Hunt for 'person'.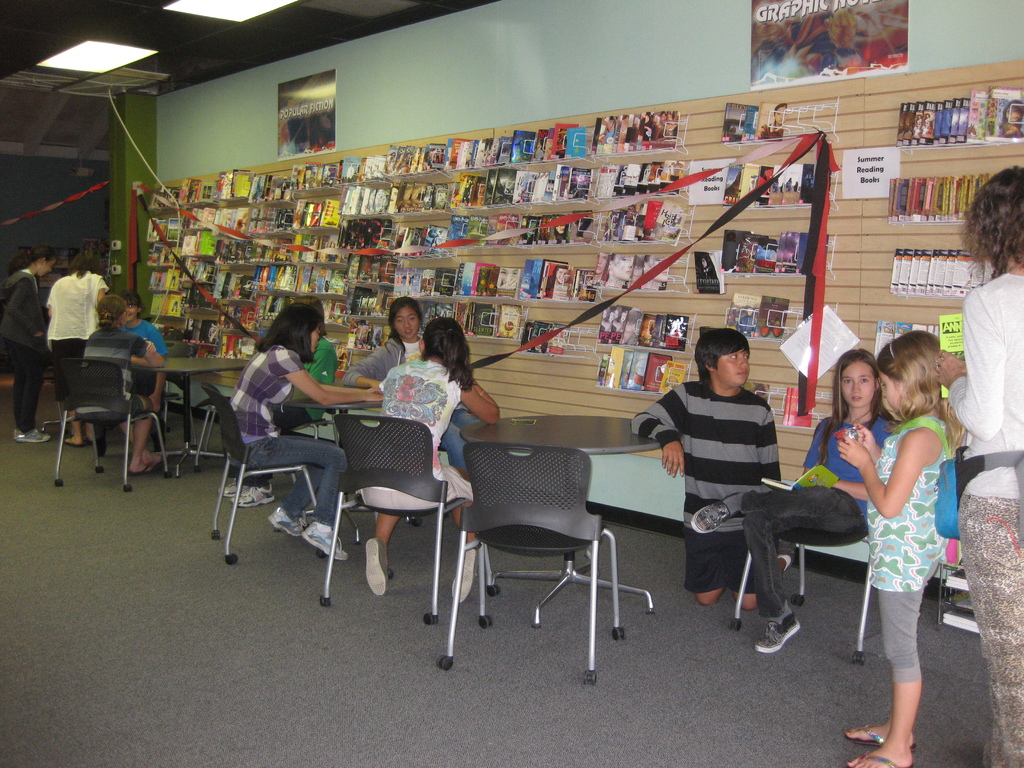
Hunted down at {"left": 927, "top": 156, "right": 1023, "bottom": 767}.
